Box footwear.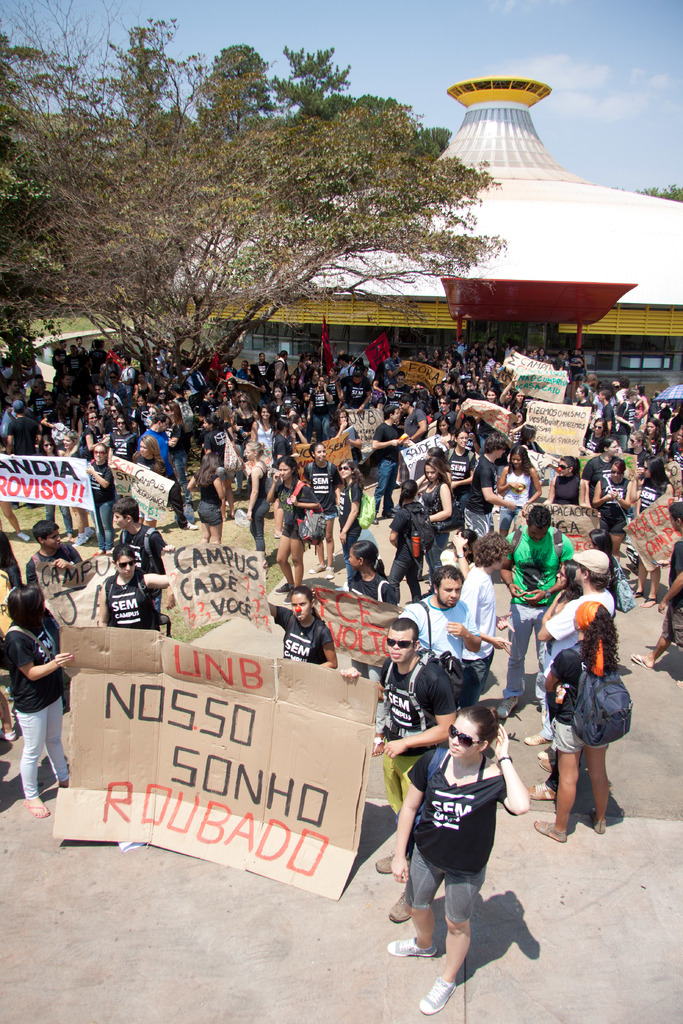
bbox=[536, 745, 555, 757].
